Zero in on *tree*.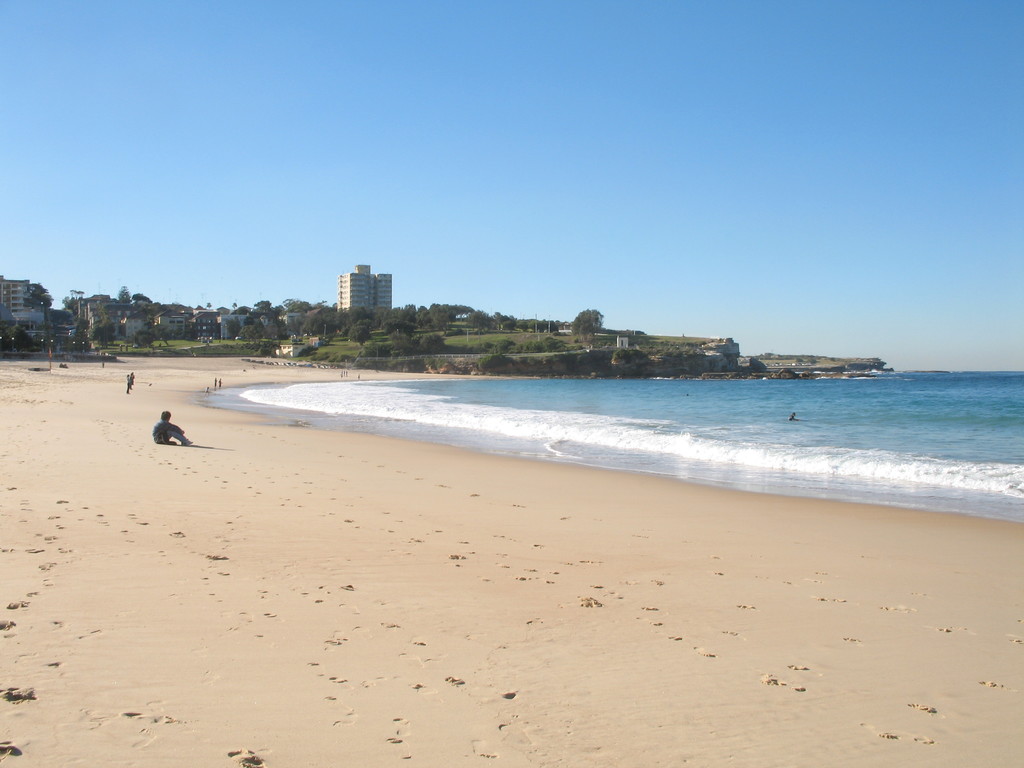
Zeroed in: region(86, 298, 122, 351).
